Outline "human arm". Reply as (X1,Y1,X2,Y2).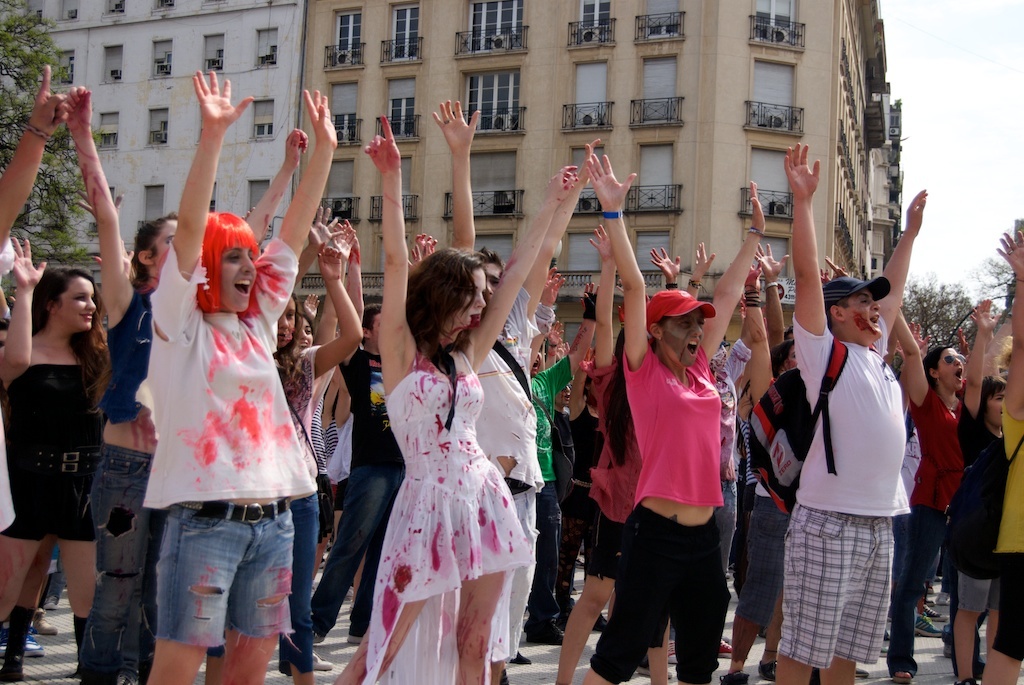
(515,165,589,337).
